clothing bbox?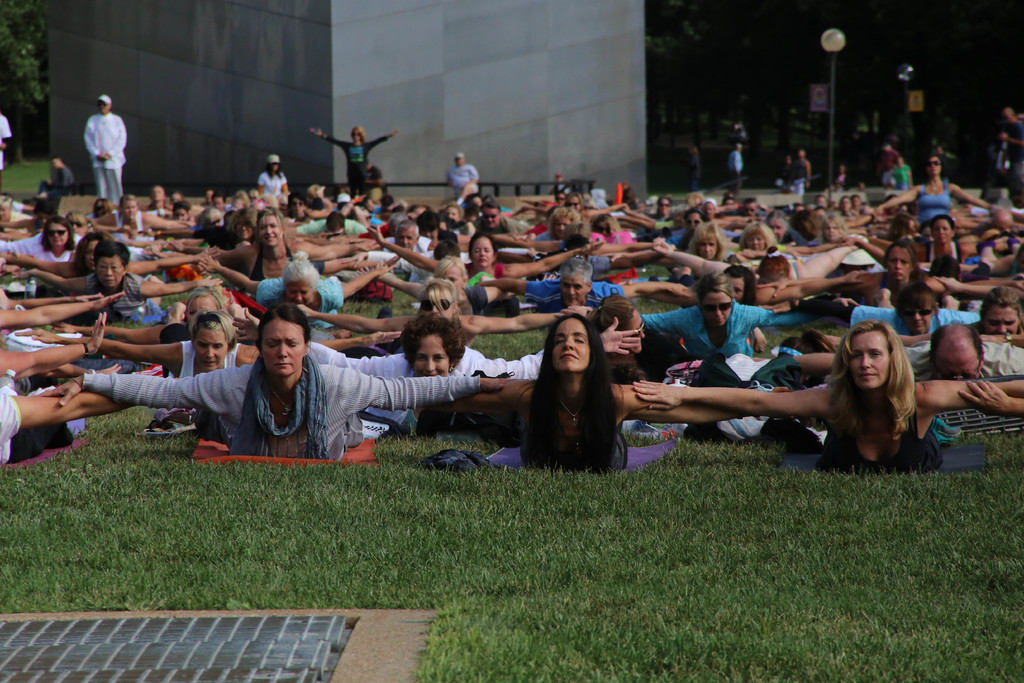
[x1=653, y1=310, x2=776, y2=361]
